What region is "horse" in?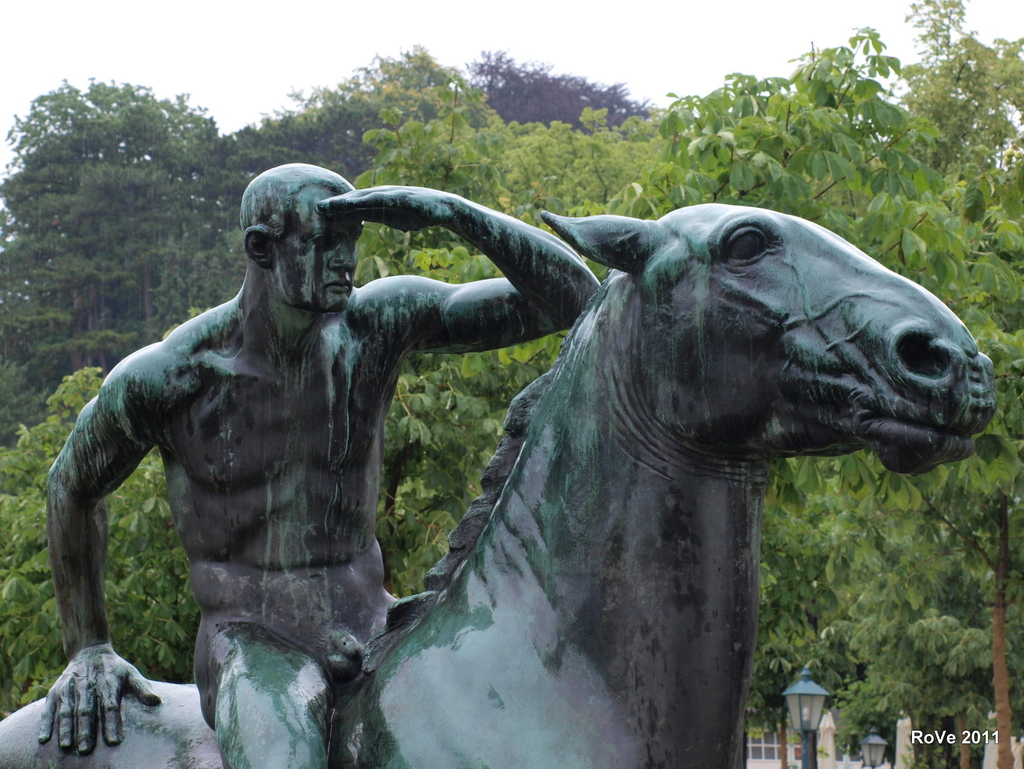
x1=0 y1=202 x2=1002 y2=768.
